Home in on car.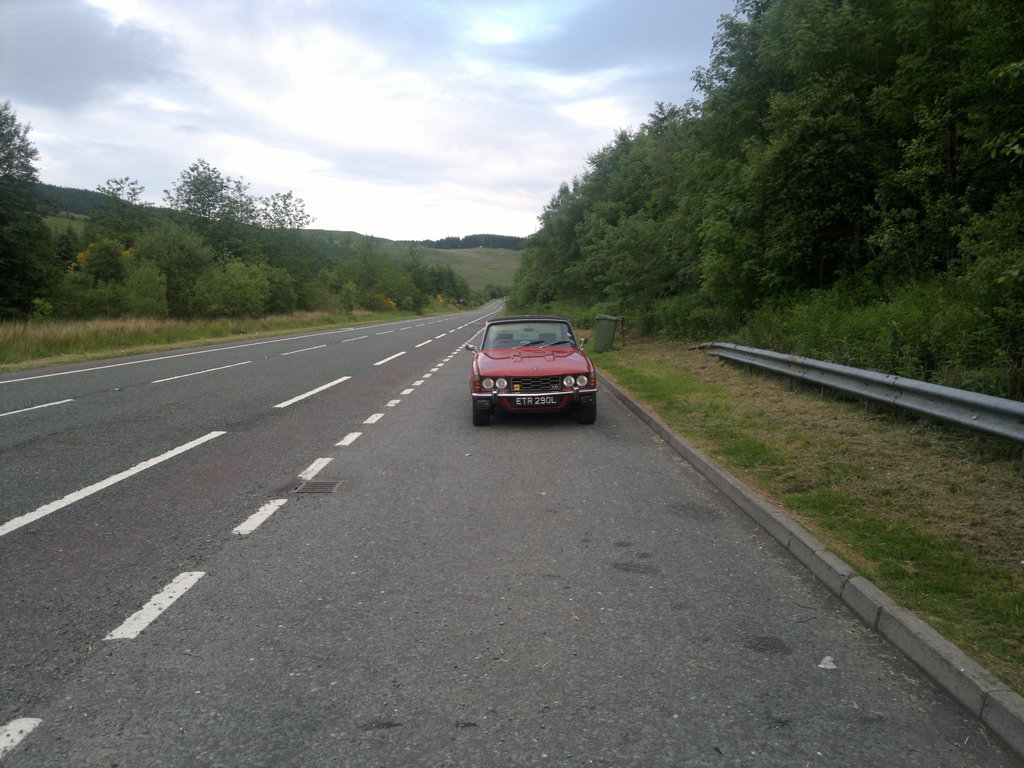
Homed in at detection(465, 312, 602, 424).
